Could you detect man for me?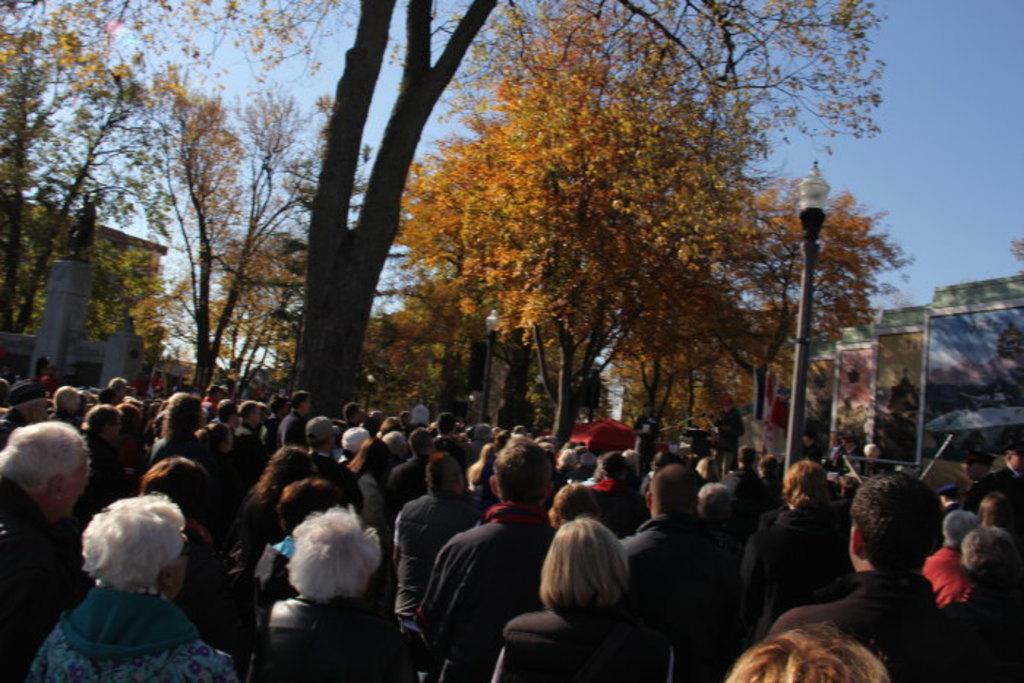
Detection result: l=626, t=467, r=721, b=682.
